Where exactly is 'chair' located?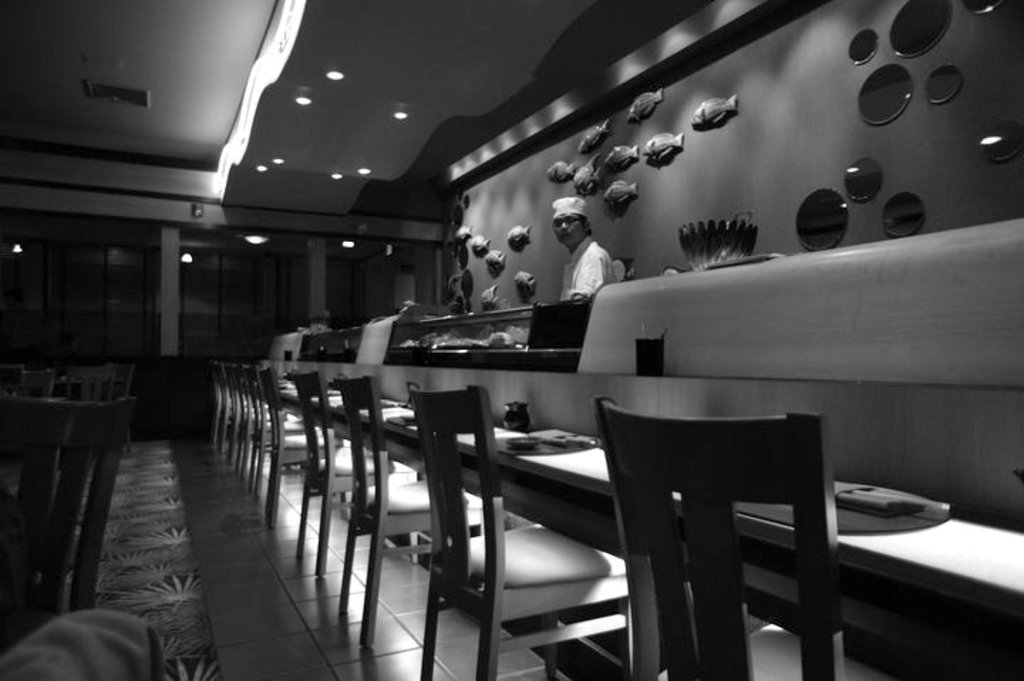
Its bounding box is pyautogui.locateOnScreen(1, 395, 129, 657).
